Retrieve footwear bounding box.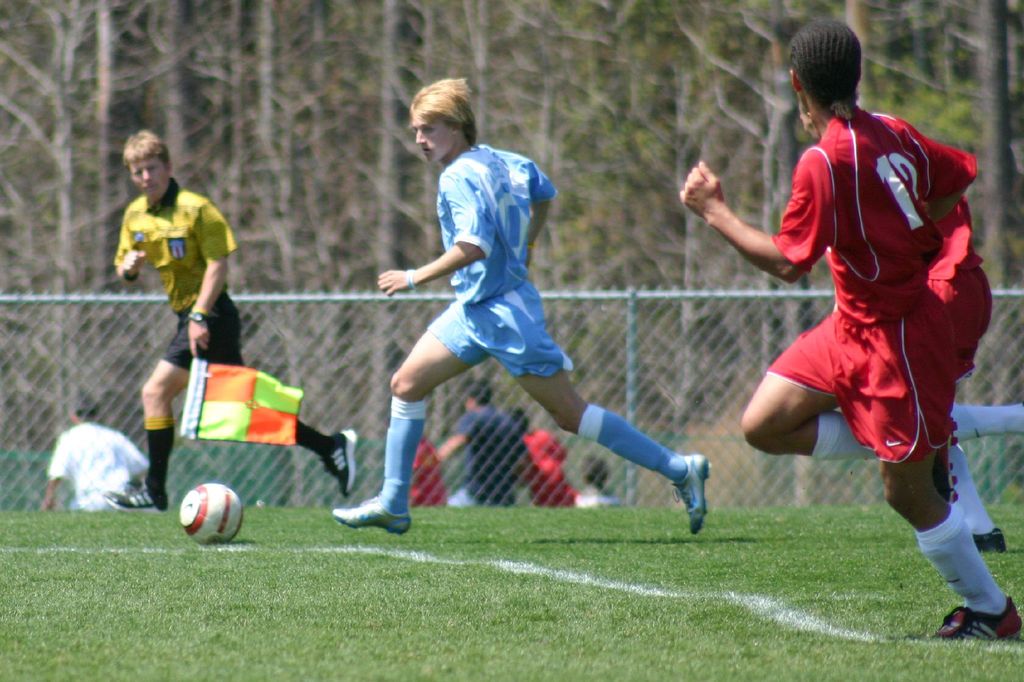
Bounding box: 333/495/413/528.
